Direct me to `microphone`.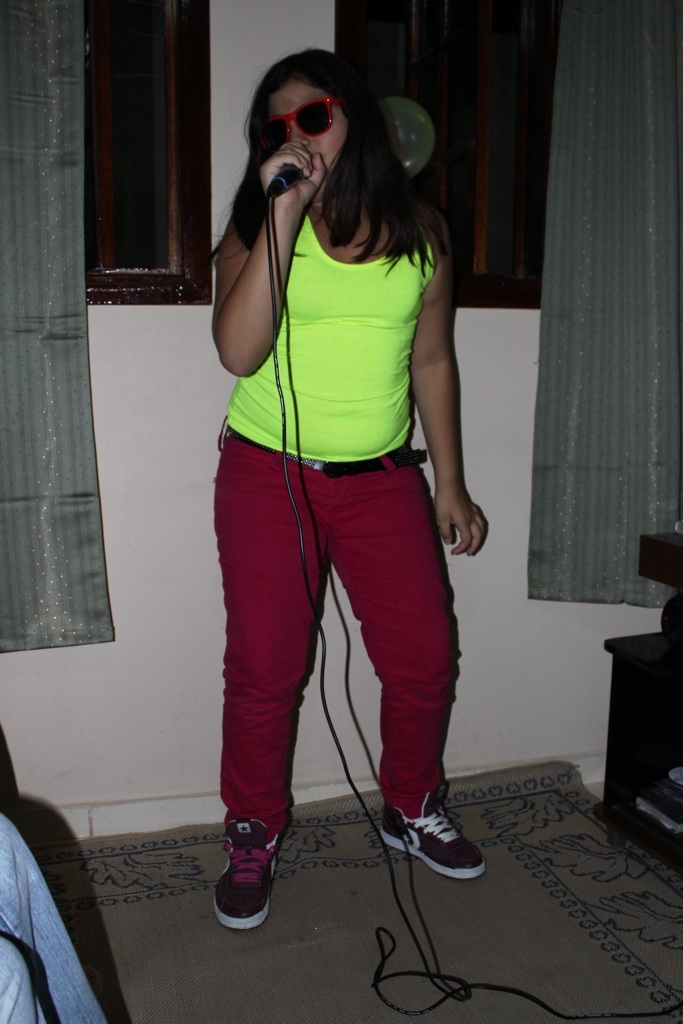
Direction: 268,166,304,196.
